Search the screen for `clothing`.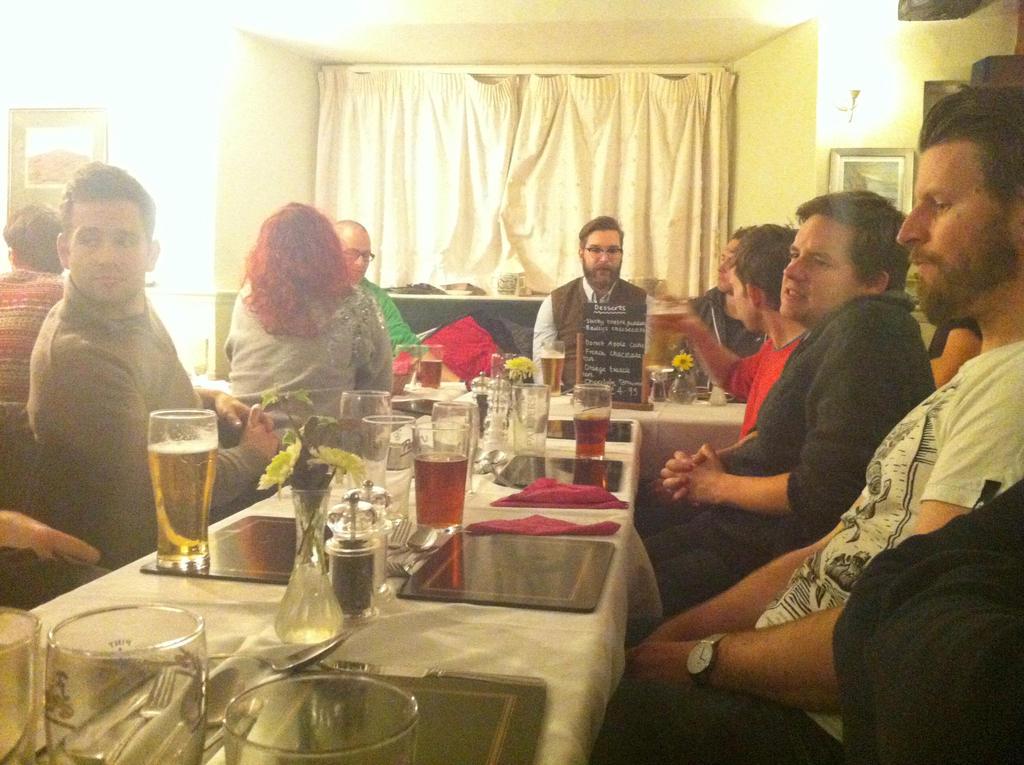
Found at region(12, 221, 209, 575).
